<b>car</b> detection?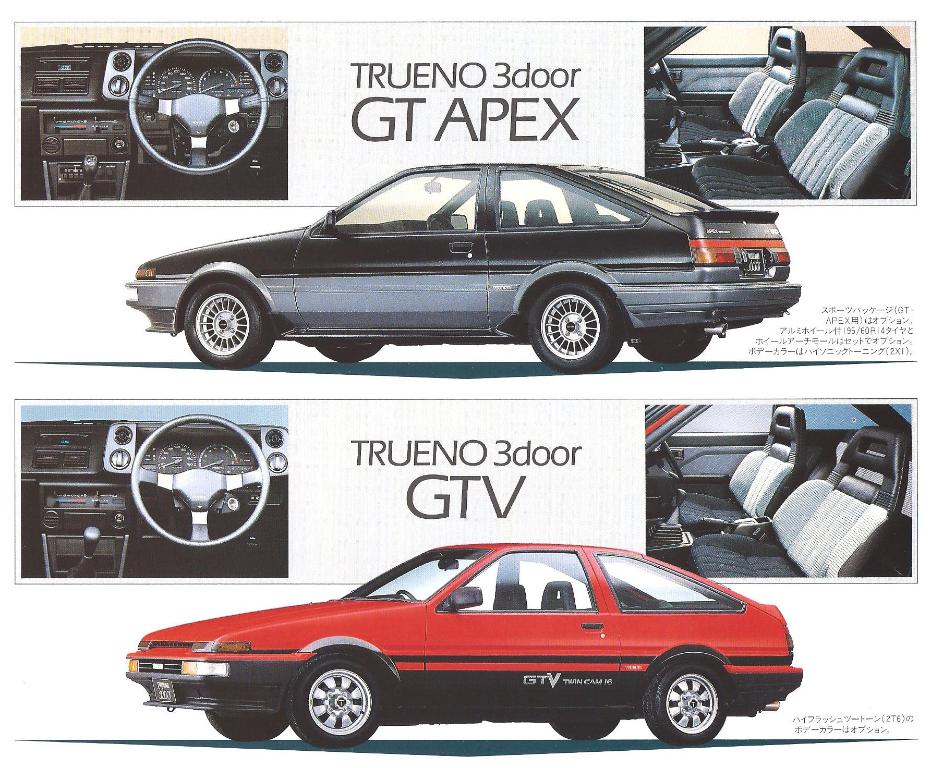
pyautogui.locateOnScreen(644, 25, 911, 197)
